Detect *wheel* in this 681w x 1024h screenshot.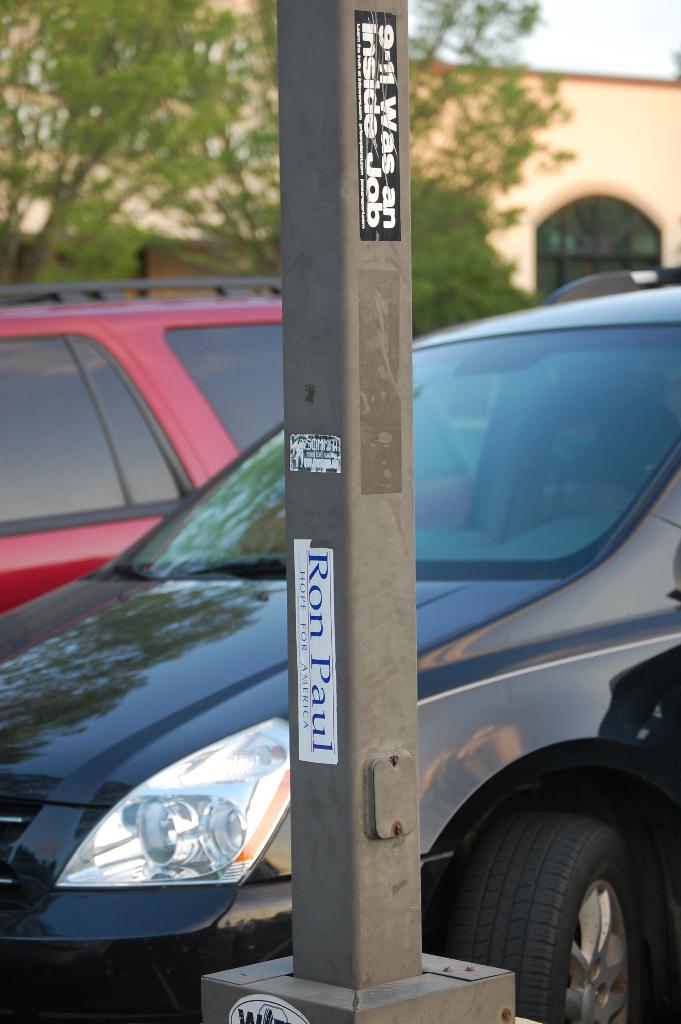
Detection: crop(434, 791, 680, 1023).
